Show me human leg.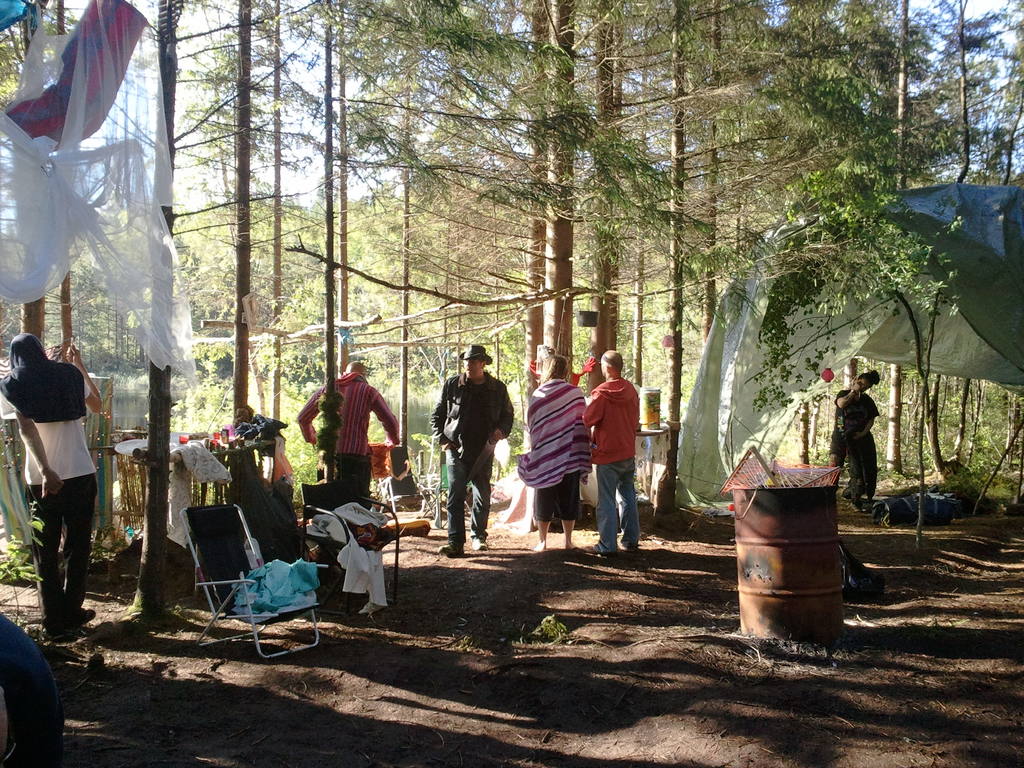
human leg is here: {"left": 584, "top": 463, "right": 629, "bottom": 559}.
